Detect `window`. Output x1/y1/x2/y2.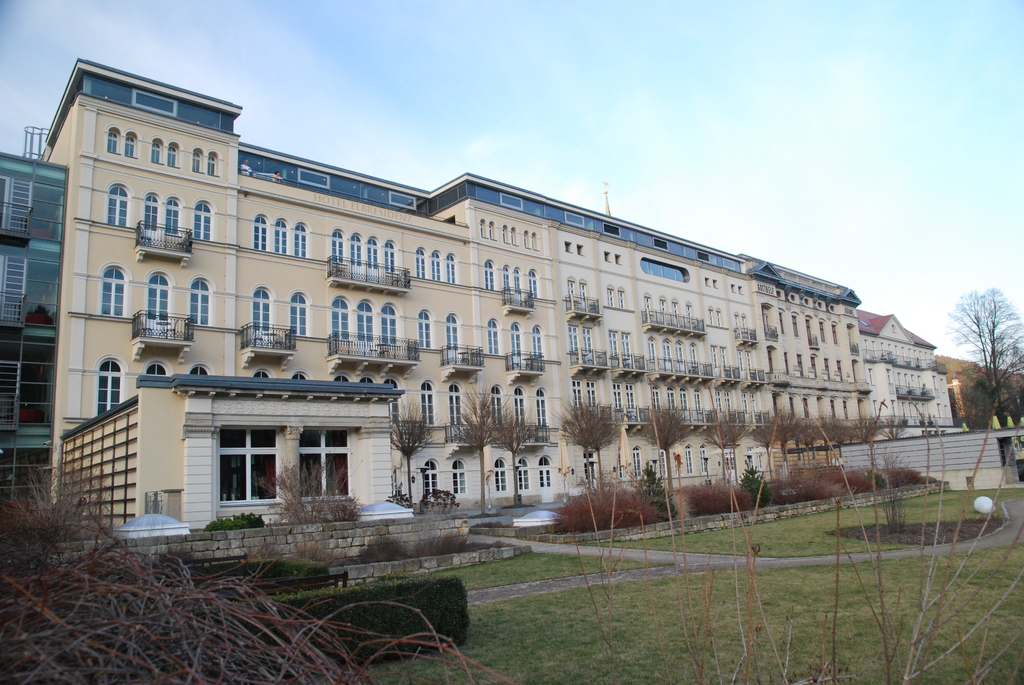
143/189/163/235.
